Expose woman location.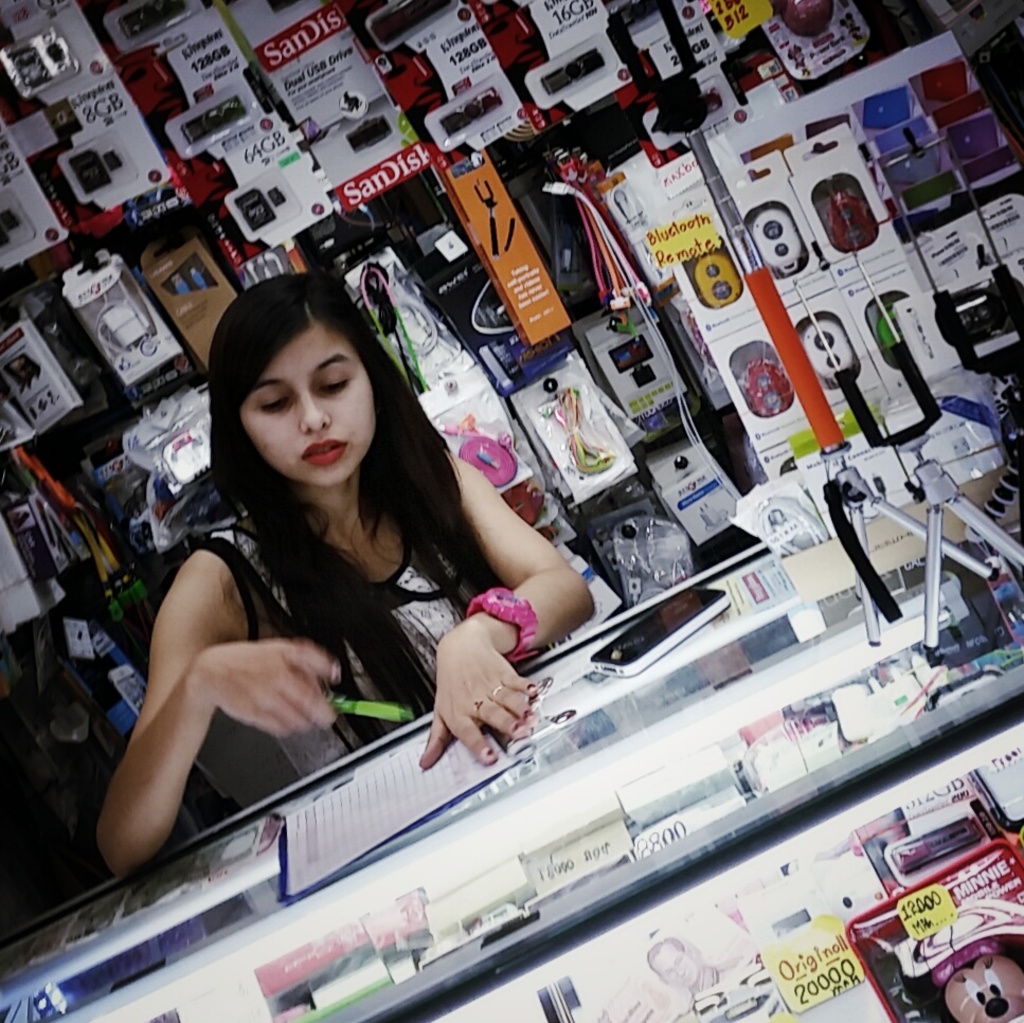
Exposed at [119, 304, 603, 828].
